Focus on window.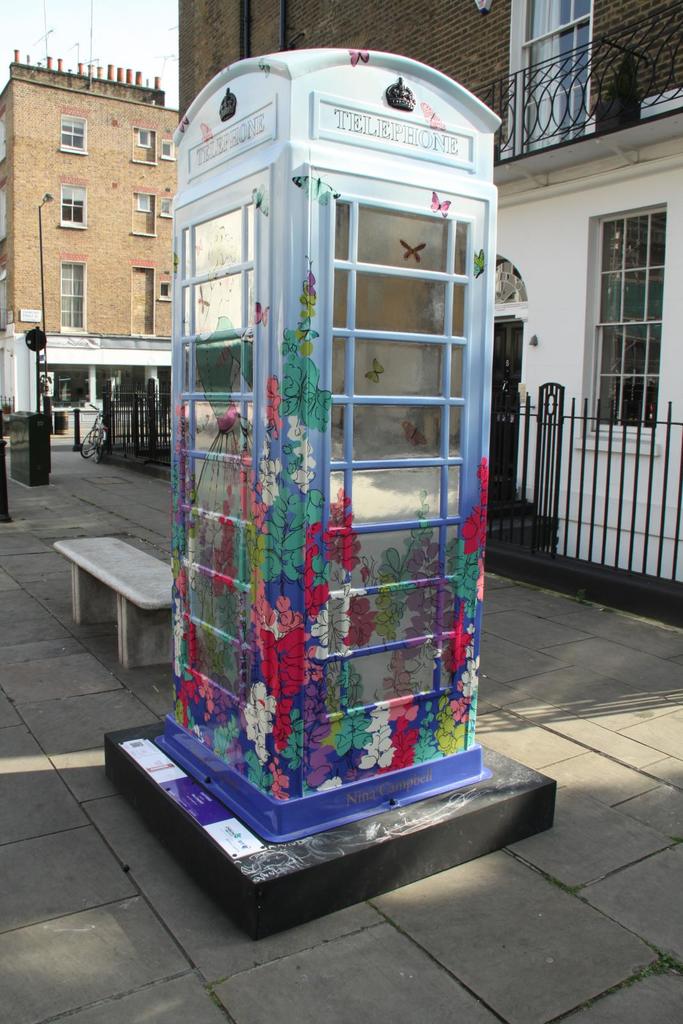
Focused at {"x1": 59, "y1": 182, "x2": 94, "y2": 225}.
